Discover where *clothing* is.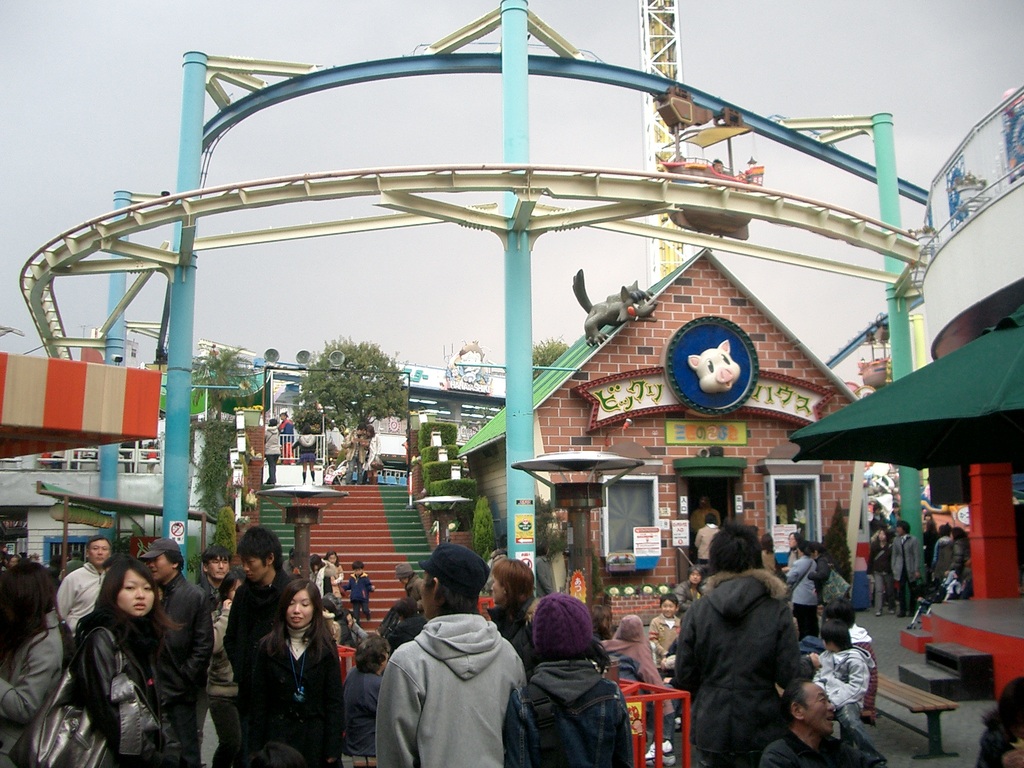
Discovered at box=[868, 511, 892, 544].
